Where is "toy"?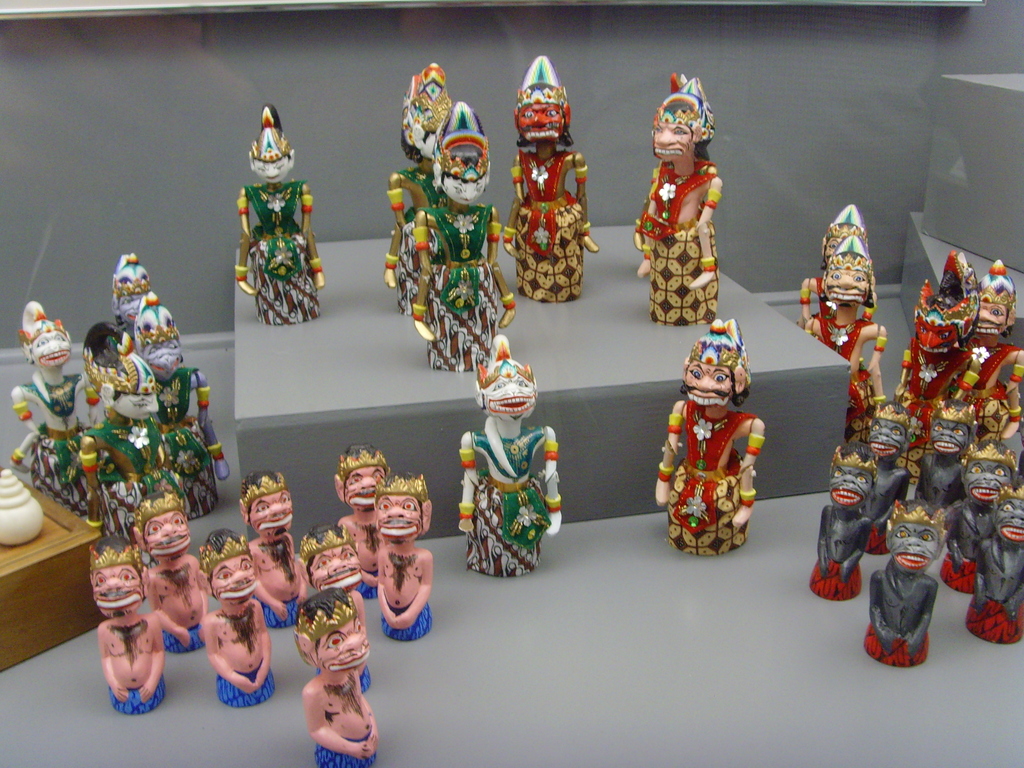
l=86, t=542, r=172, b=717.
